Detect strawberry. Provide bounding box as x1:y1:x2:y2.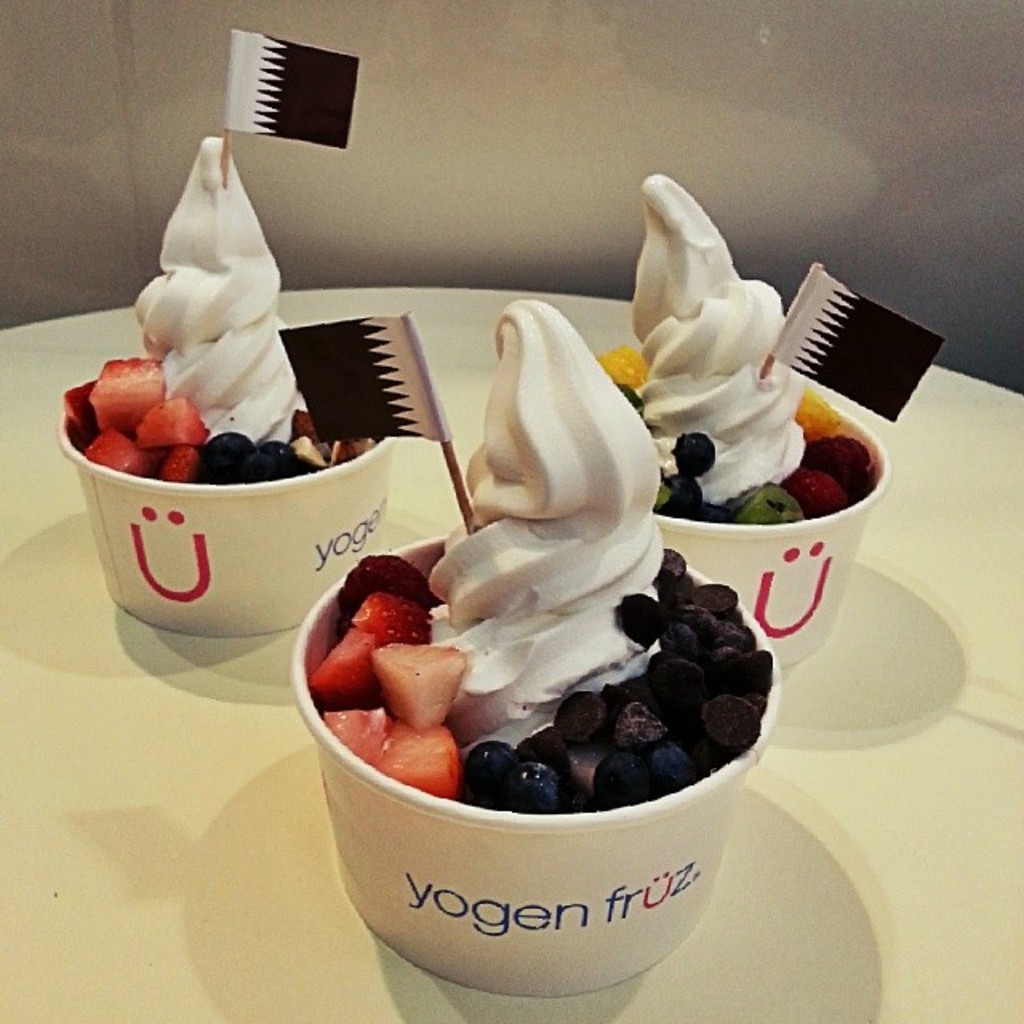
320:707:390:776.
